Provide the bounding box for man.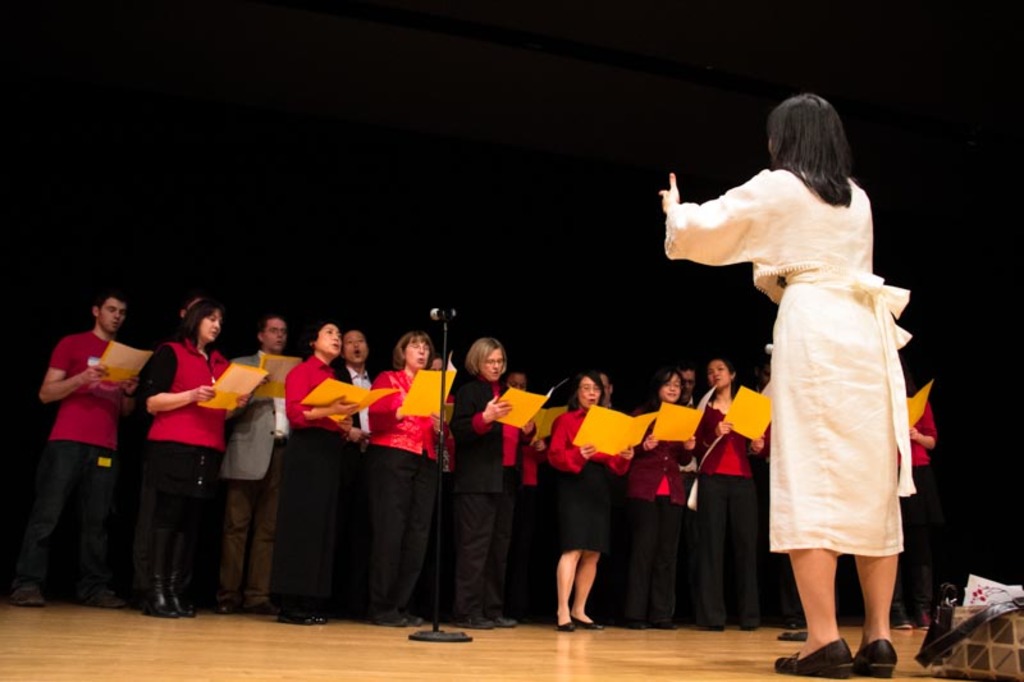
[x1=31, y1=288, x2=163, y2=608].
